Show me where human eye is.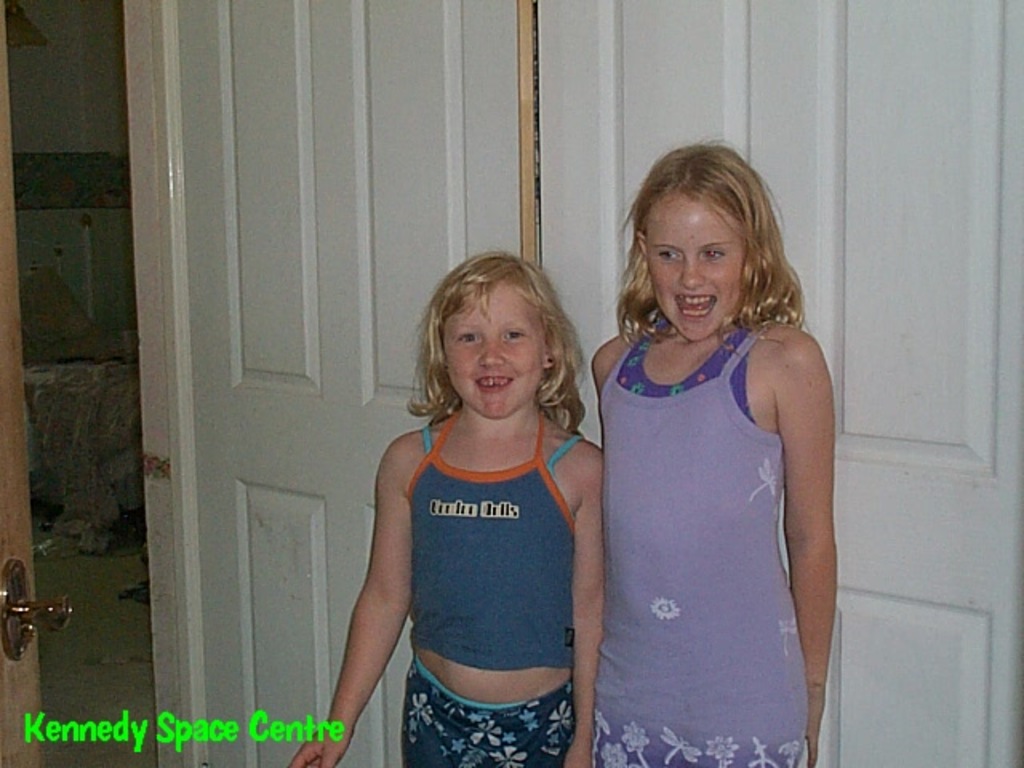
human eye is at <region>653, 248, 683, 262</region>.
